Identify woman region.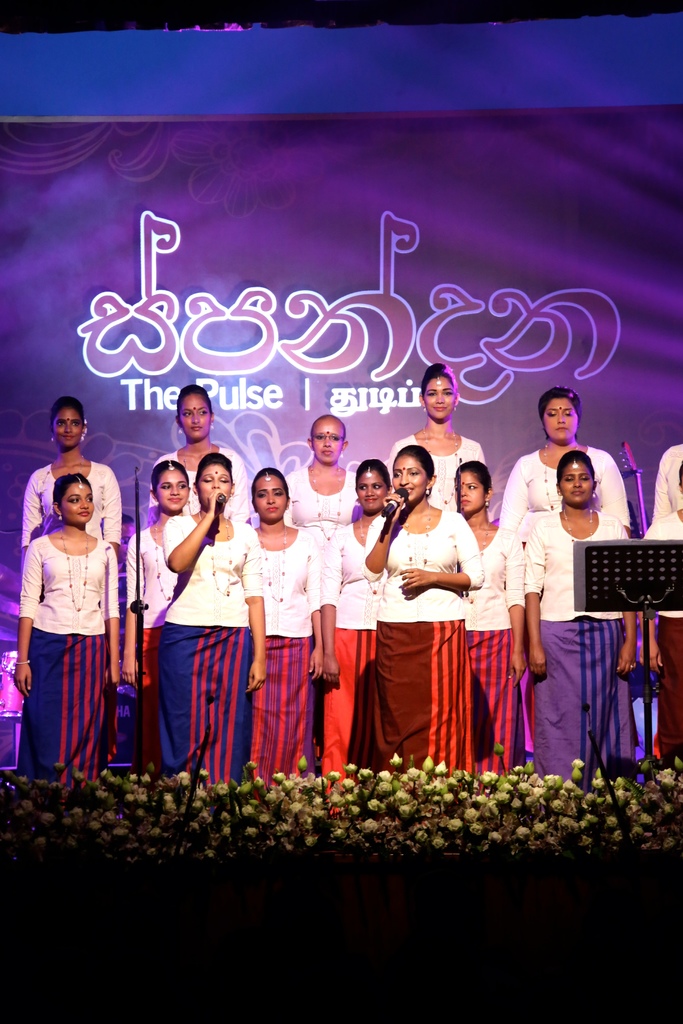
Region: <region>525, 445, 640, 785</region>.
